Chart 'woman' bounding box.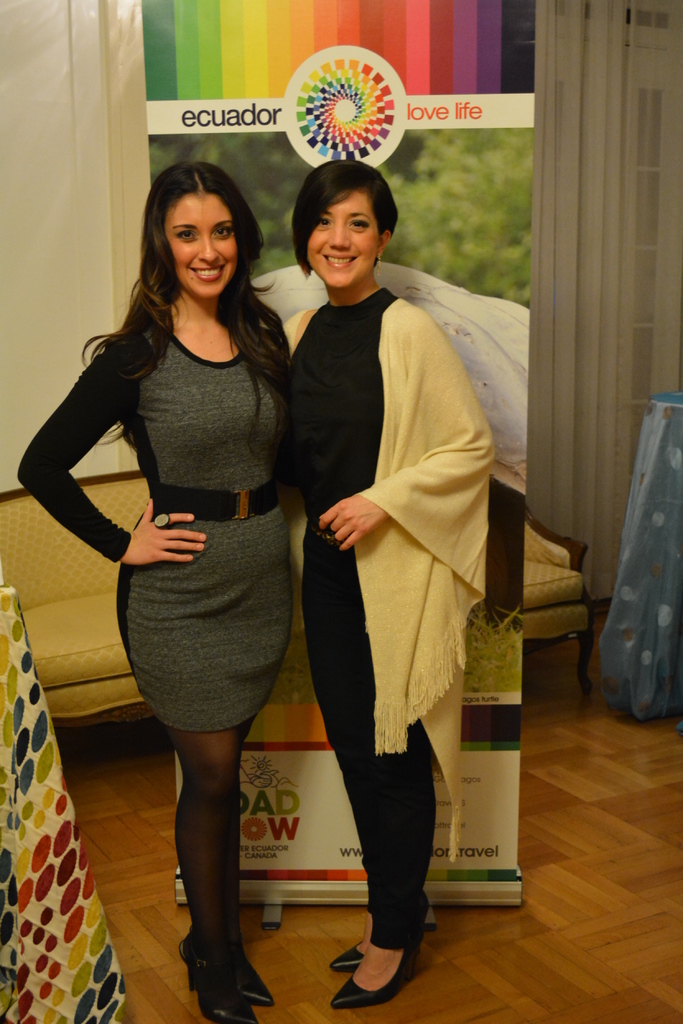
Charted: bbox(13, 161, 294, 1023).
